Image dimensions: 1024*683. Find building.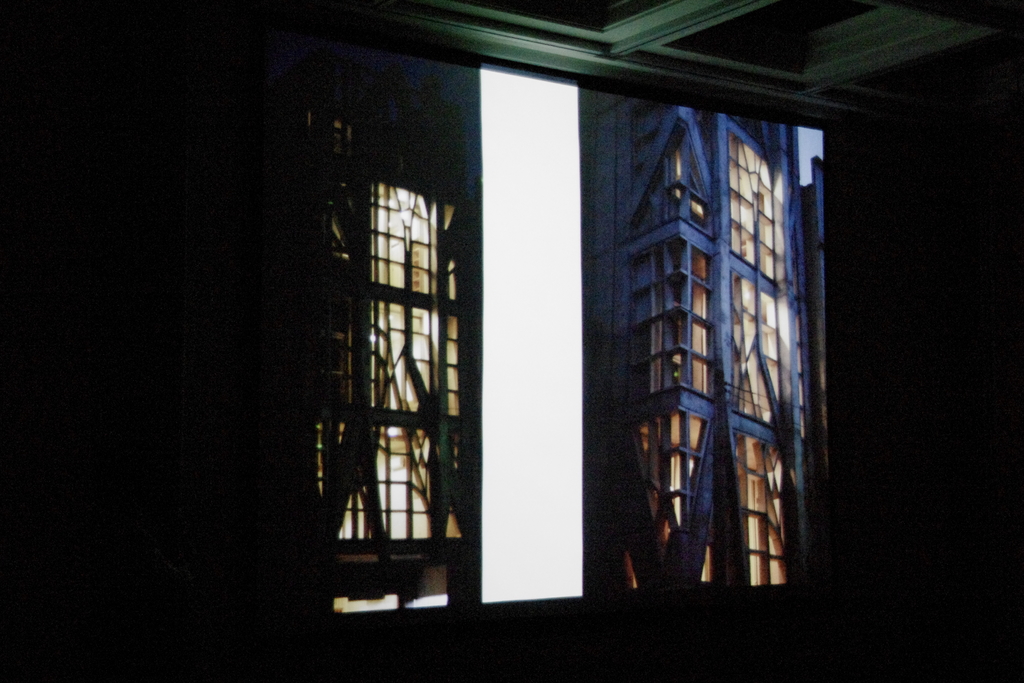
<box>0,0,1021,682</box>.
